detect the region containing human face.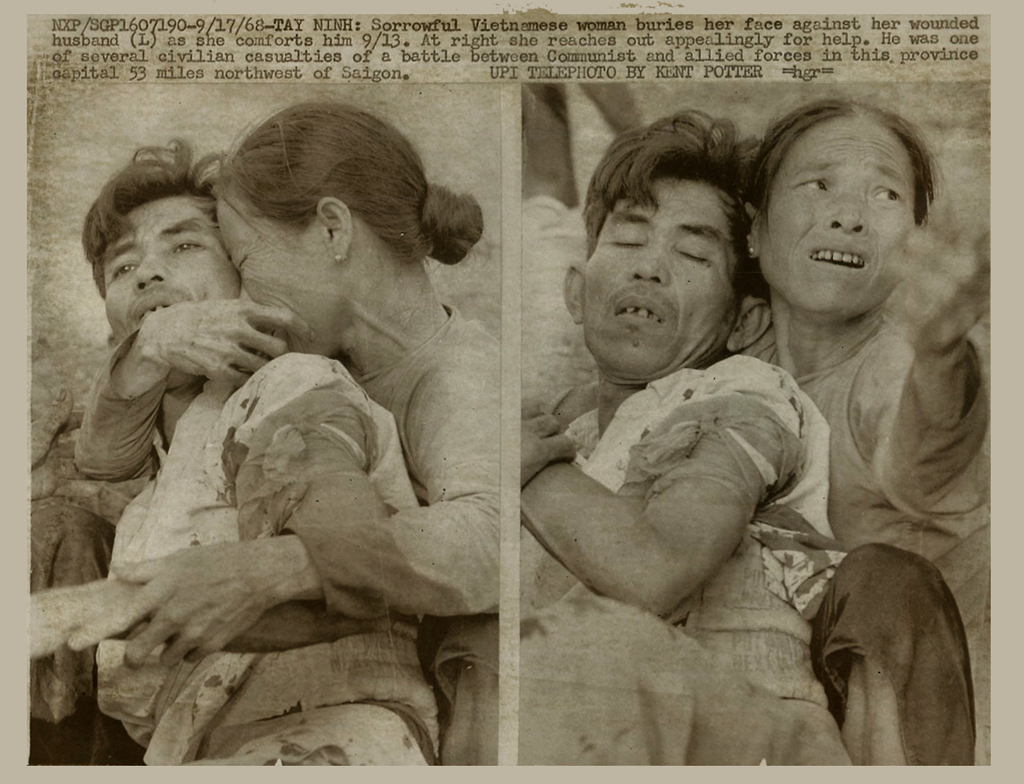
detection(216, 183, 327, 354).
